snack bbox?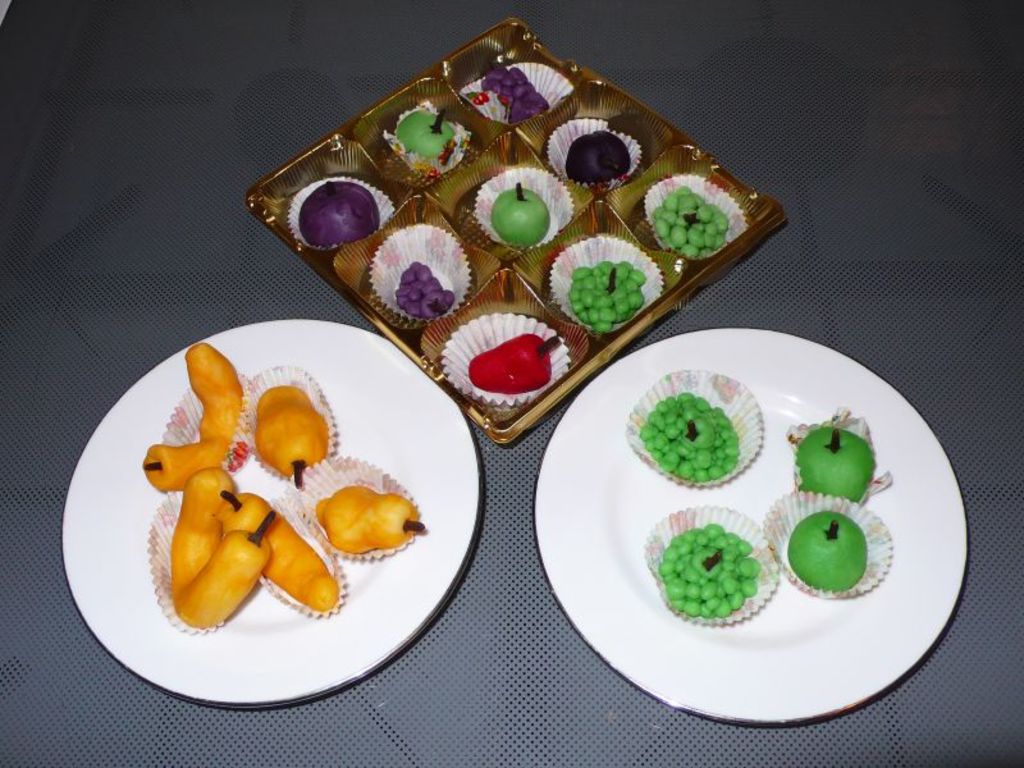
370:261:462:319
